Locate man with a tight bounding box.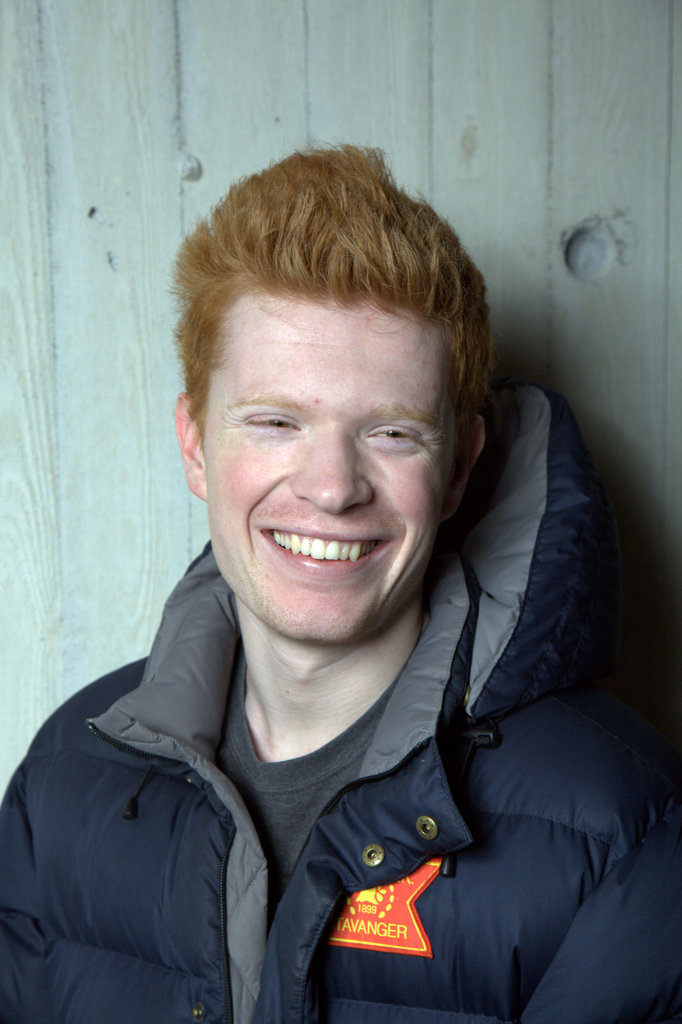
l=72, t=139, r=679, b=1021.
